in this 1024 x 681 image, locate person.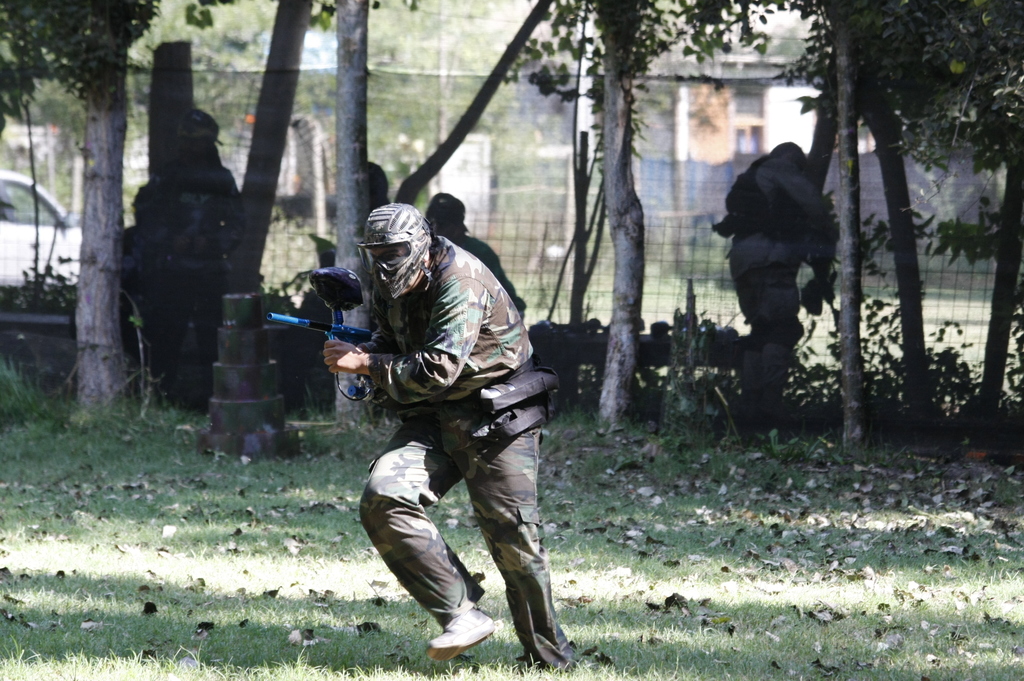
Bounding box: 428, 193, 522, 317.
